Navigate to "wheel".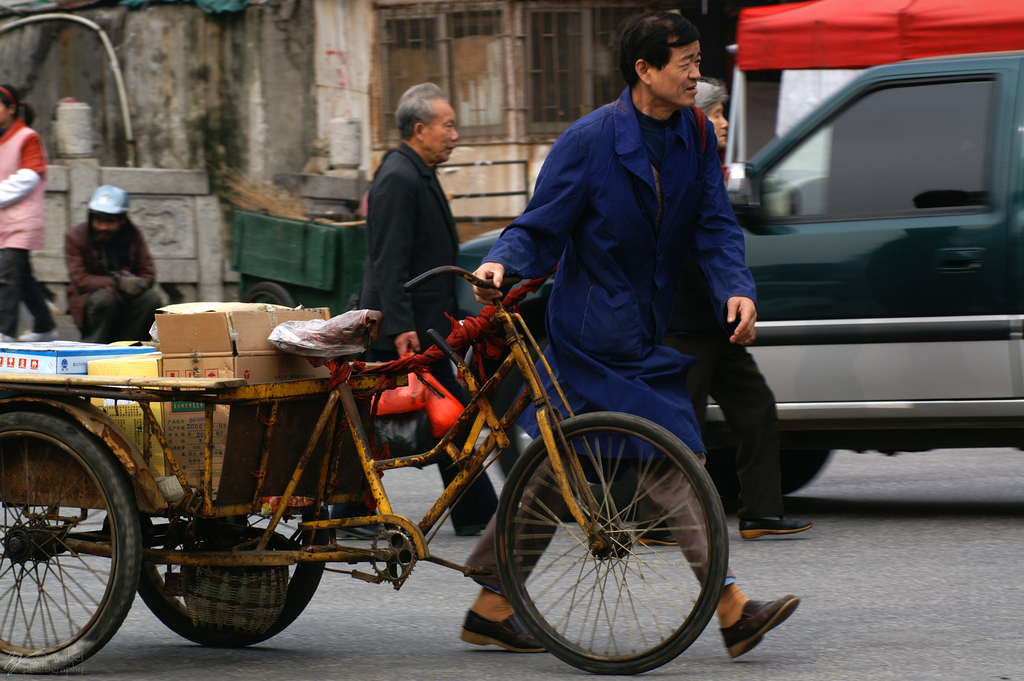
Navigation target: (369, 527, 419, 586).
